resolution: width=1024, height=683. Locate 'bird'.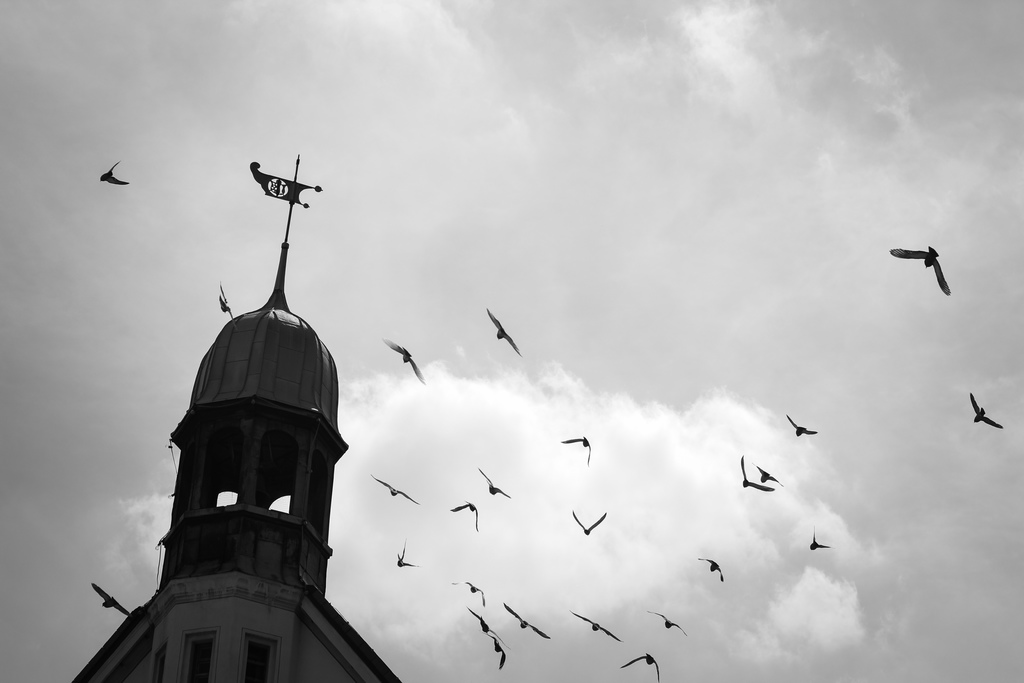
(739,456,772,489).
